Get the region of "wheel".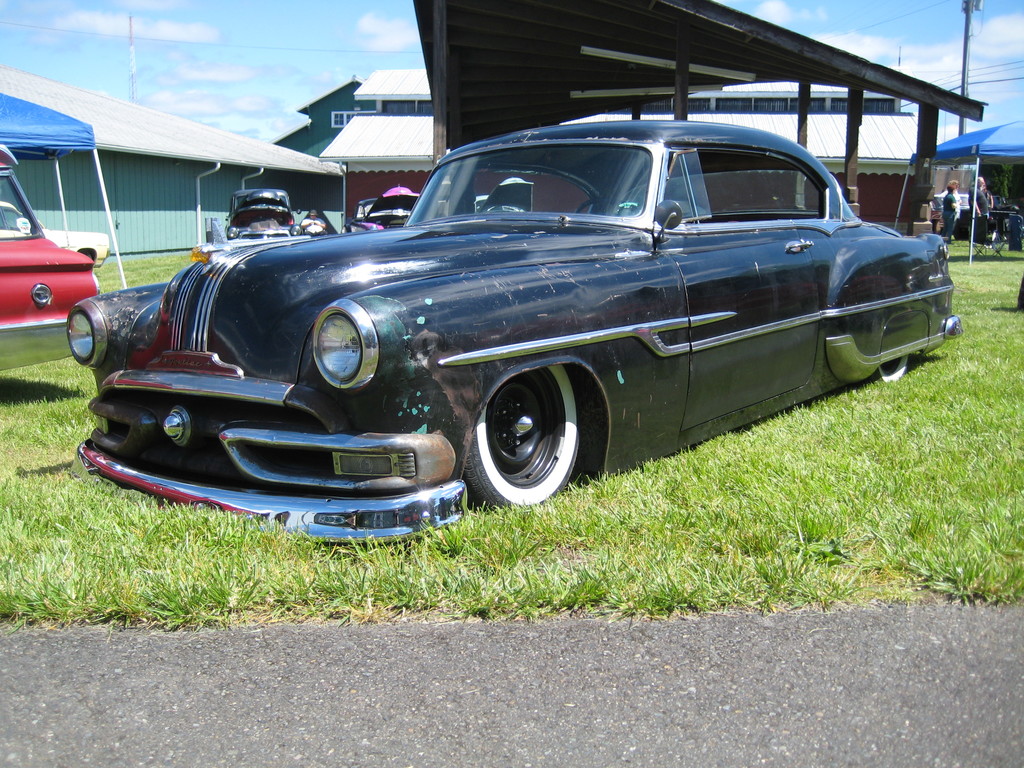
(x1=472, y1=373, x2=582, y2=492).
